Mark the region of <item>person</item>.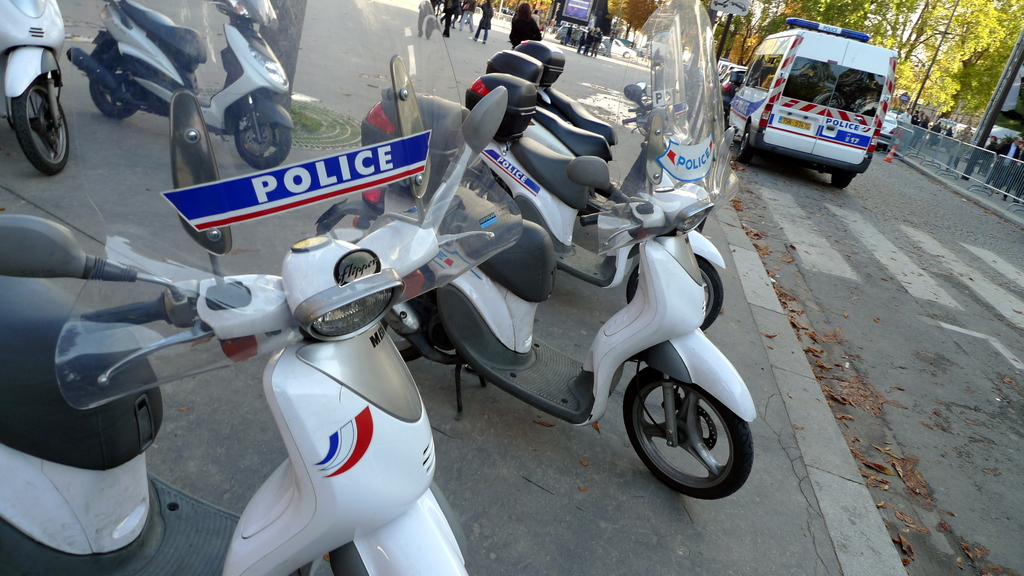
Region: (507,1,541,47).
